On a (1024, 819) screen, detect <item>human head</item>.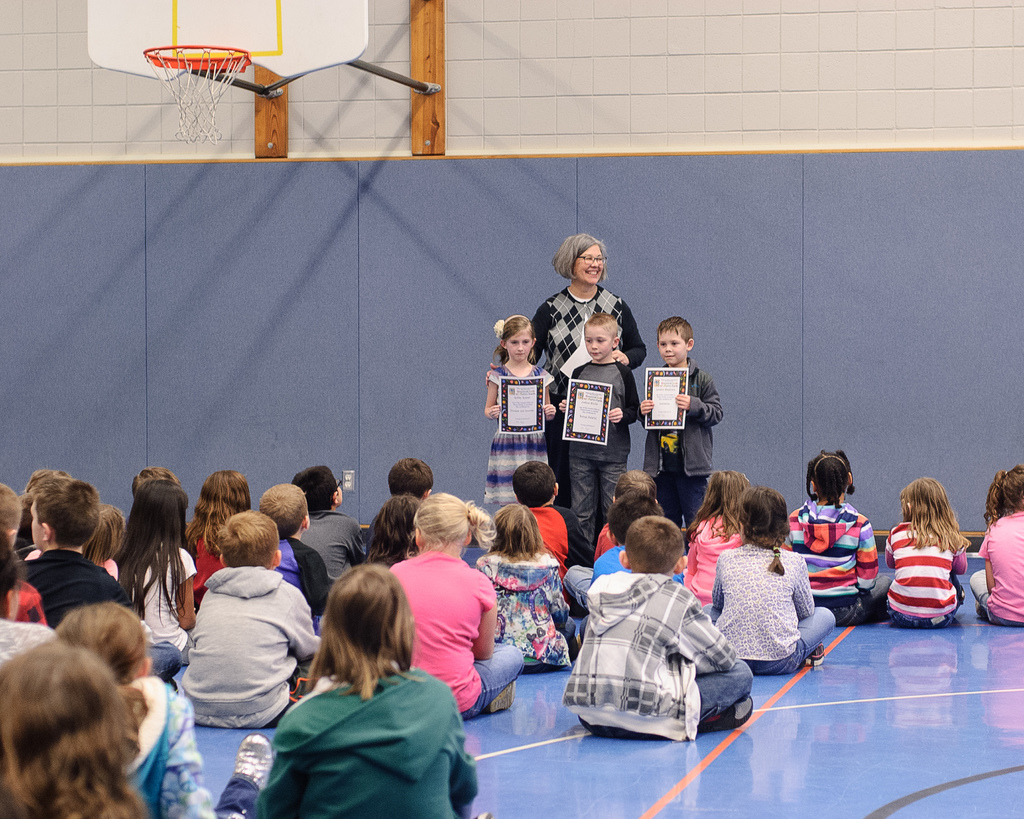
bbox=(306, 571, 404, 700).
